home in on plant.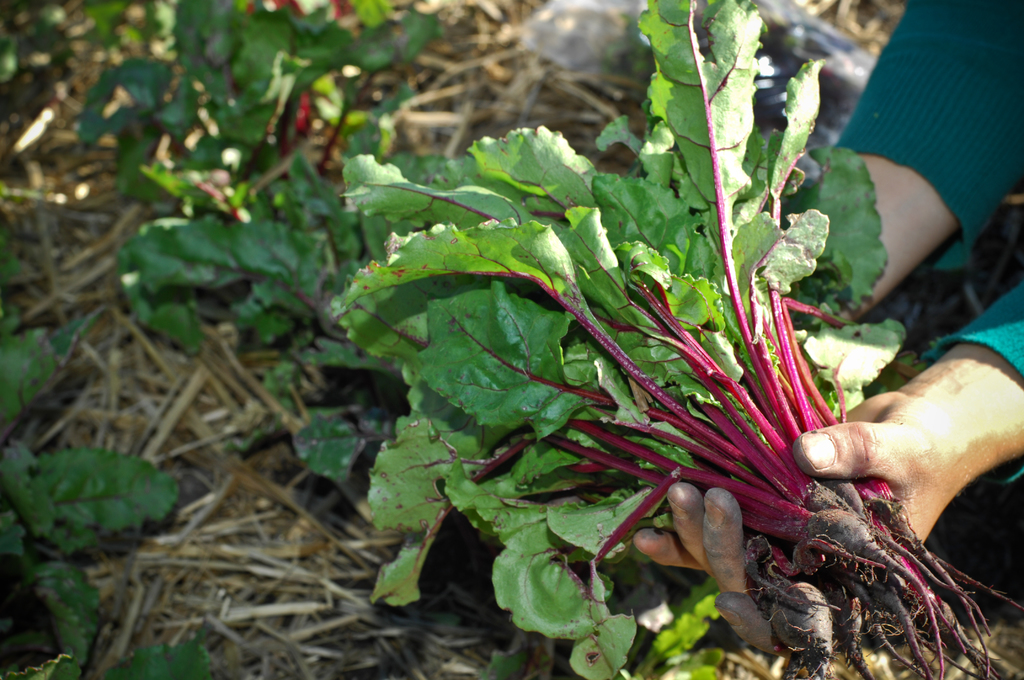
Homed in at (x1=0, y1=227, x2=257, y2=679).
